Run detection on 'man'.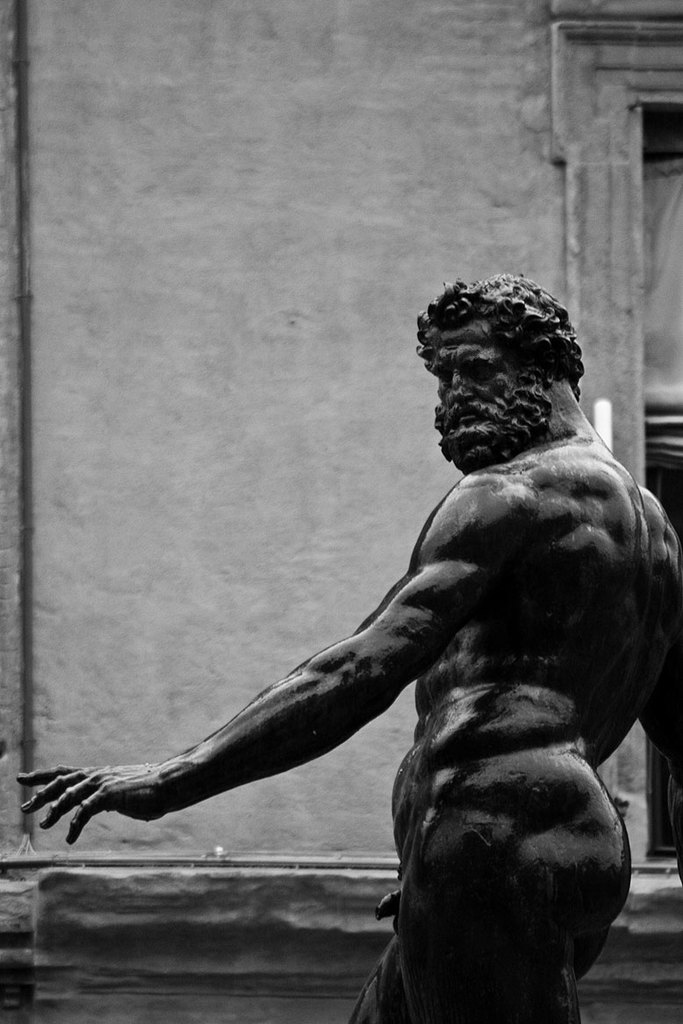
Result: box(12, 273, 682, 1023).
